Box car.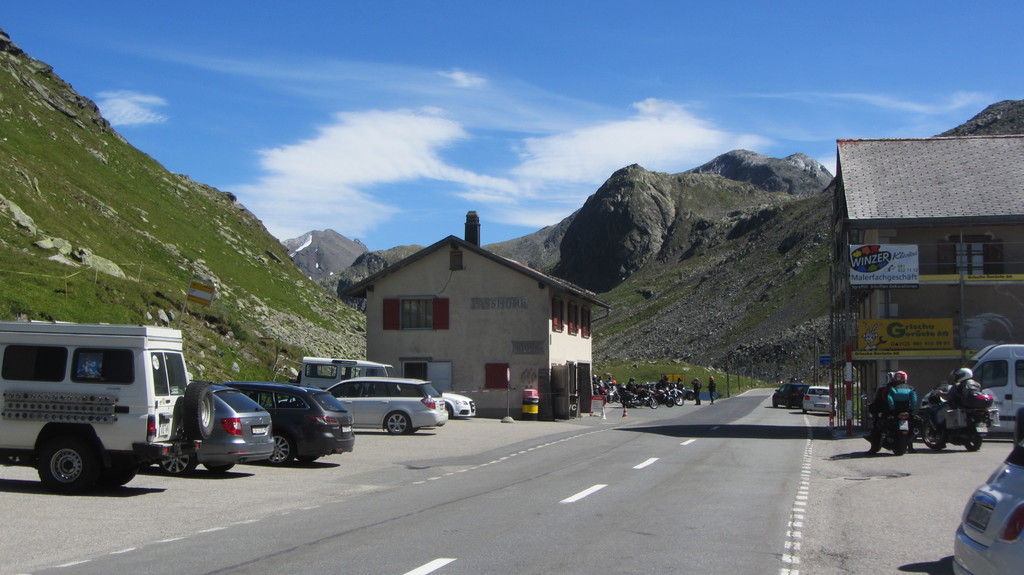
l=232, t=383, r=355, b=462.
